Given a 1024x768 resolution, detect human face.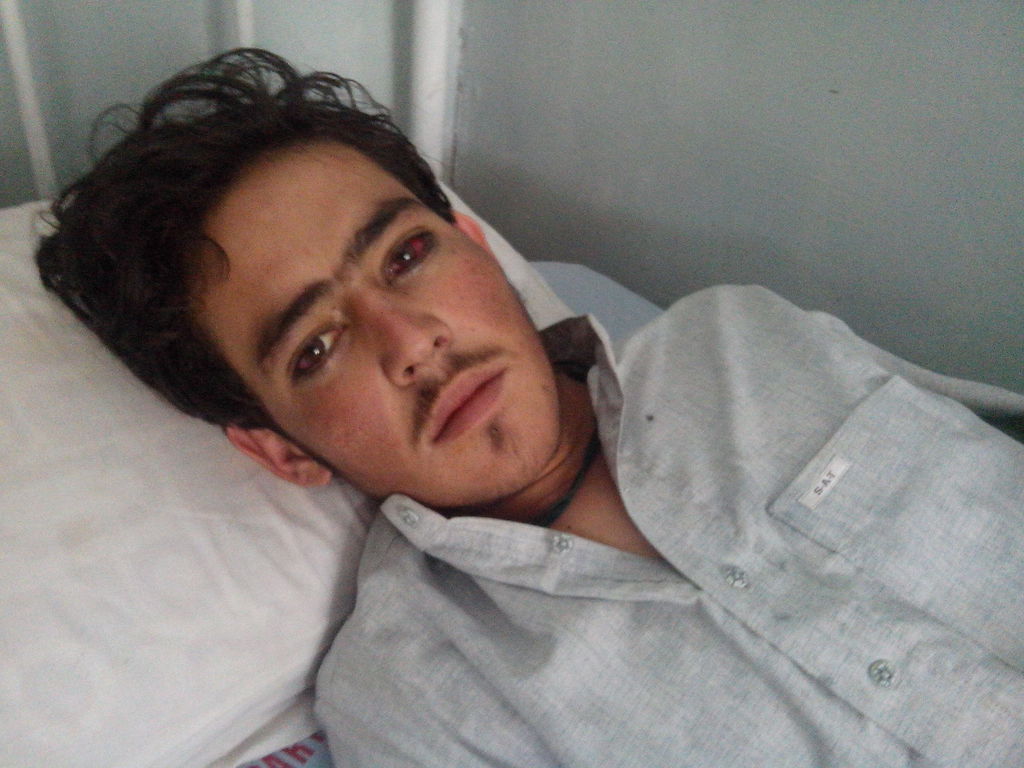
left=194, top=139, right=558, bottom=507.
